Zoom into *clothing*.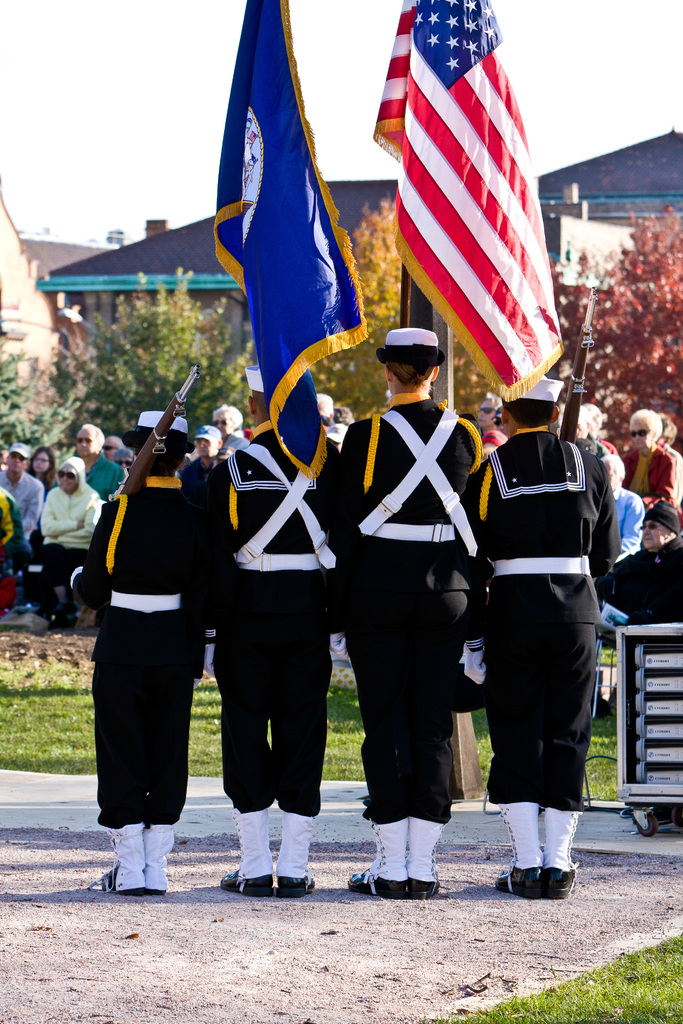
Zoom target: [left=93, top=447, right=129, bottom=495].
